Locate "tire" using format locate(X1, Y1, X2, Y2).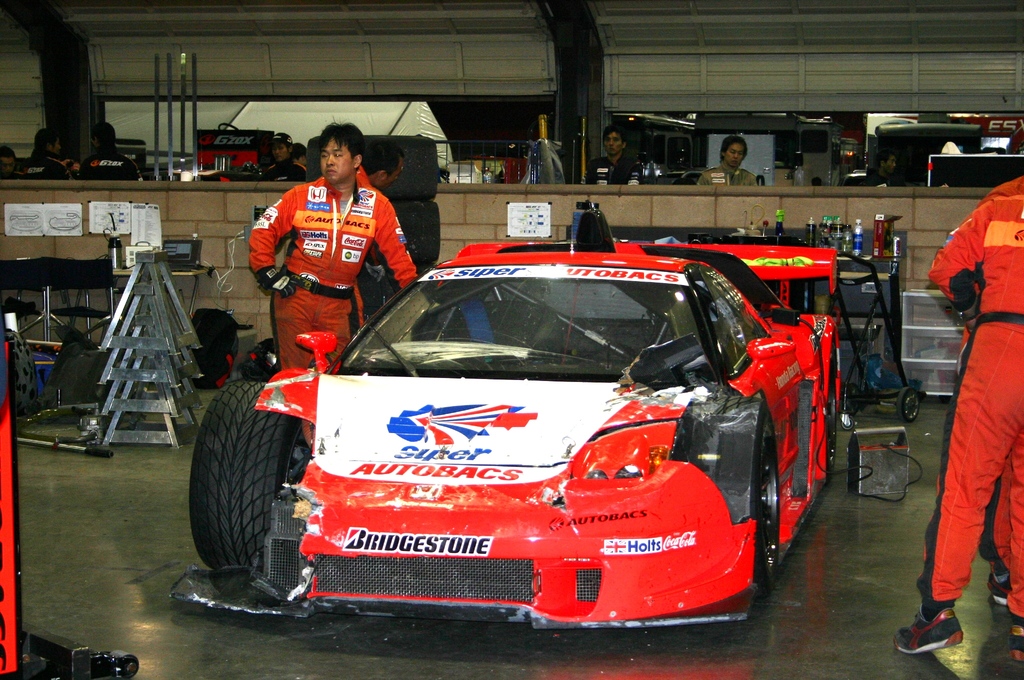
locate(742, 432, 783, 601).
